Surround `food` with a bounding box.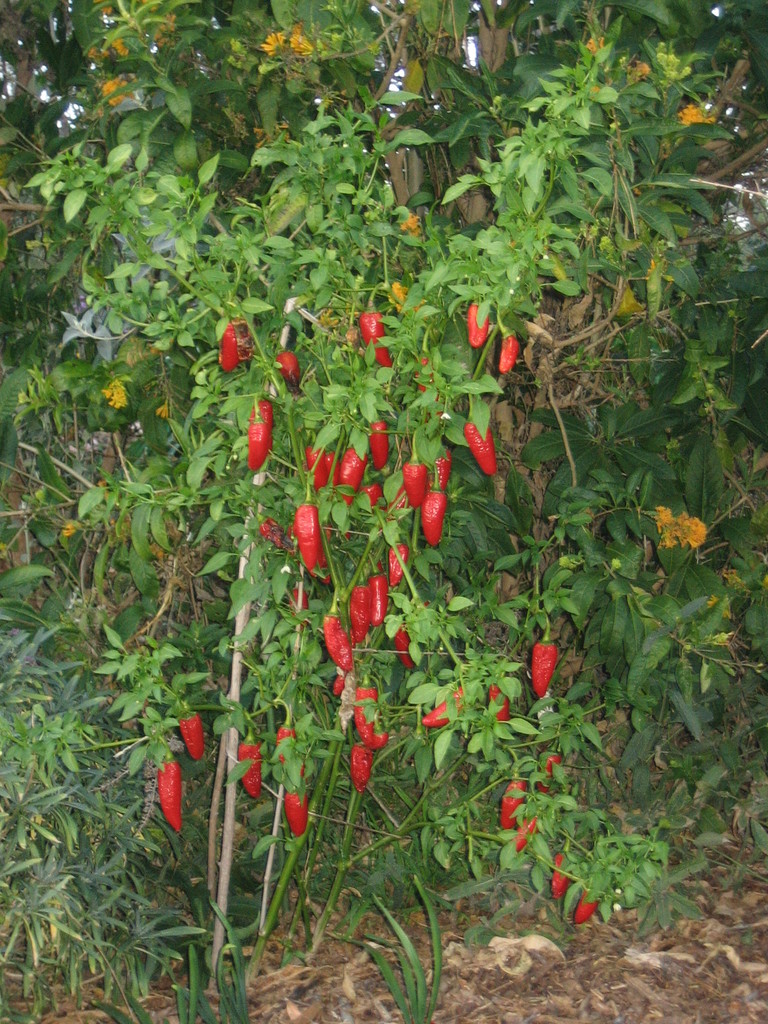
<box>334,445,367,508</box>.
